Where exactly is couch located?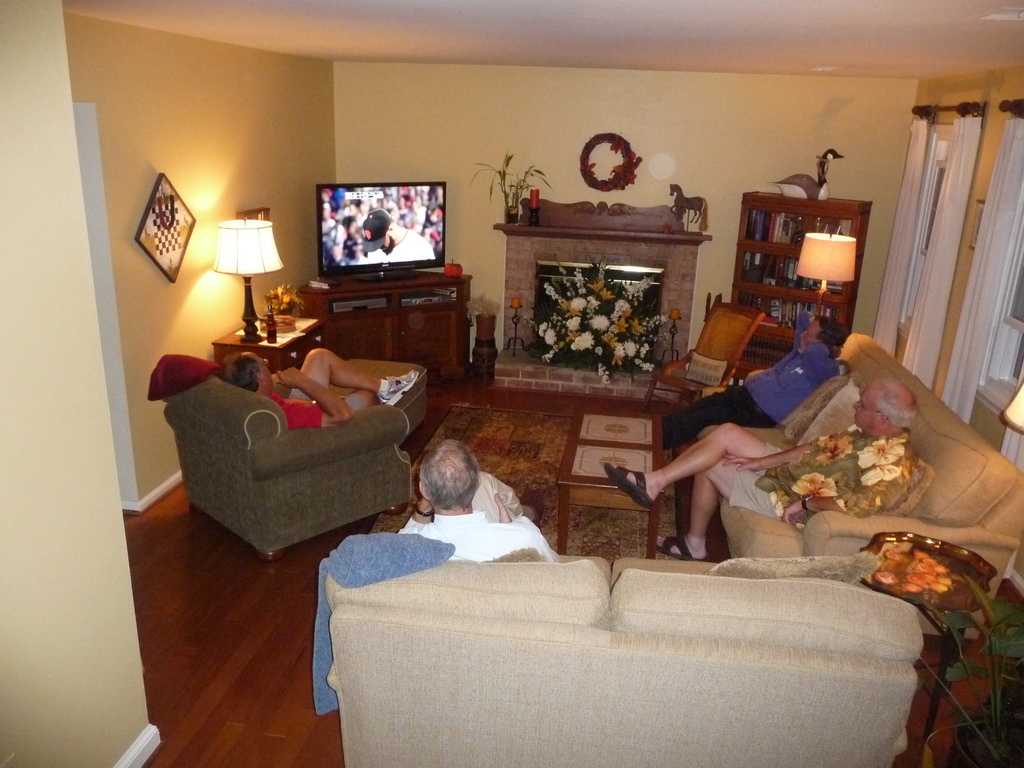
Its bounding box is rect(309, 542, 923, 767).
